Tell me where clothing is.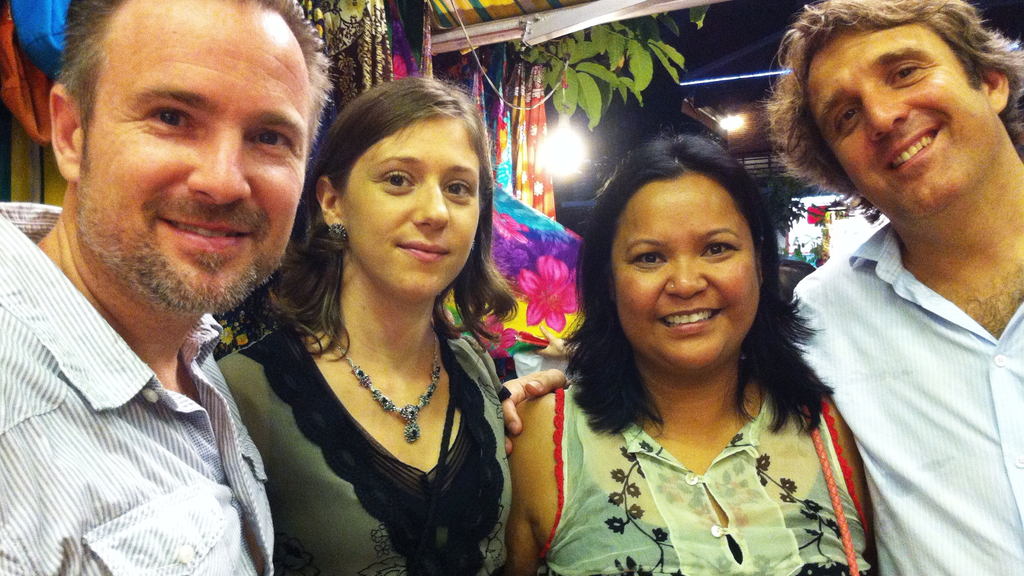
clothing is at x1=808 y1=225 x2=1023 y2=575.
